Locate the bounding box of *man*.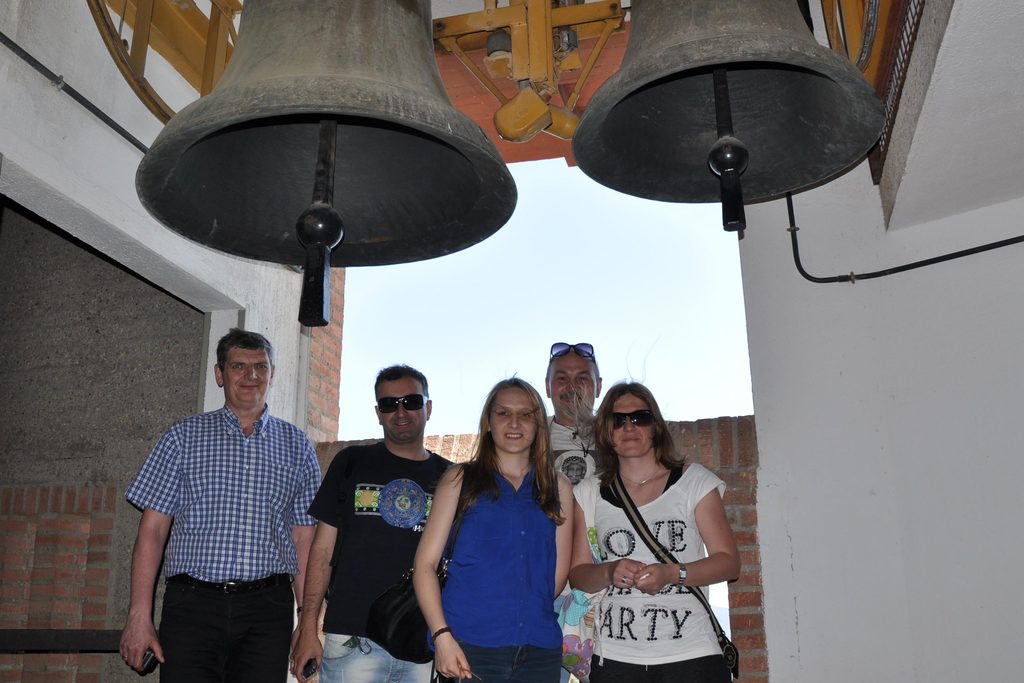
Bounding box: {"x1": 118, "y1": 316, "x2": 334, "y2": 675}.
